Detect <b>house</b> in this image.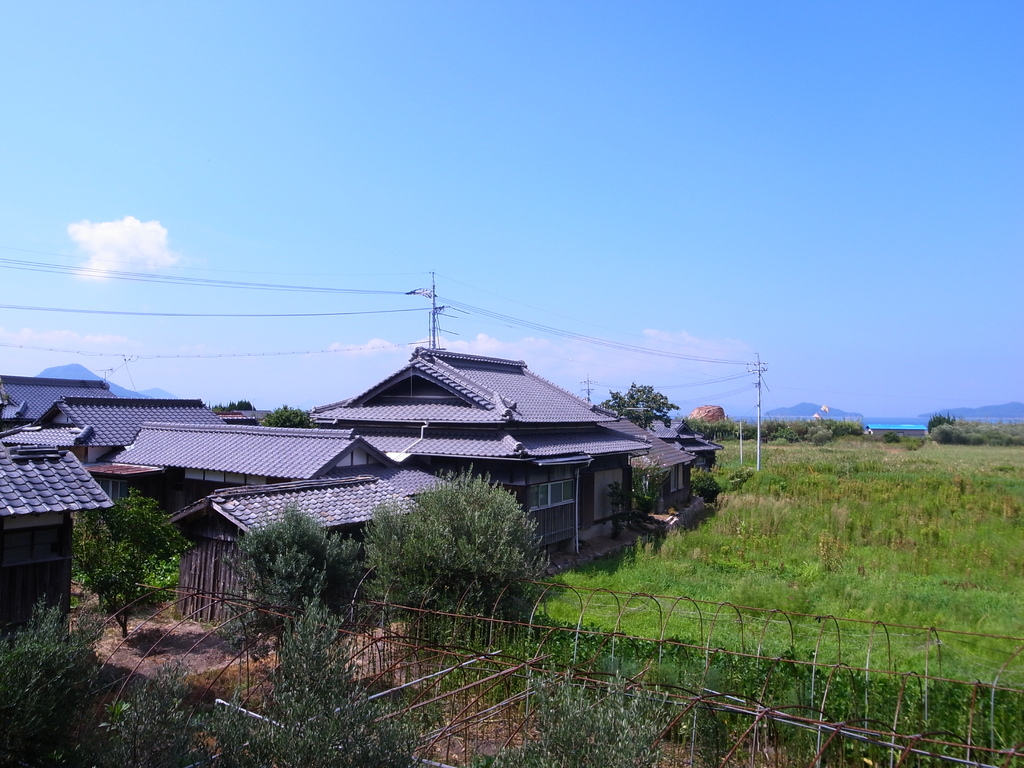
Detection: 0 396 124 624.
